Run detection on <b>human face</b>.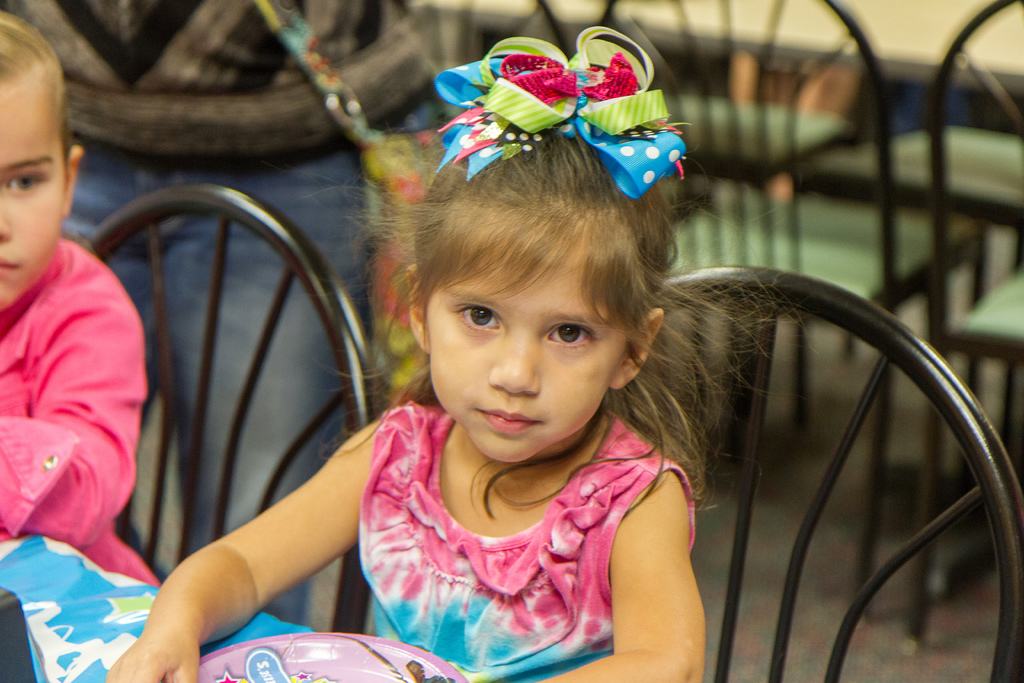
Result: 431:225:631:464.
